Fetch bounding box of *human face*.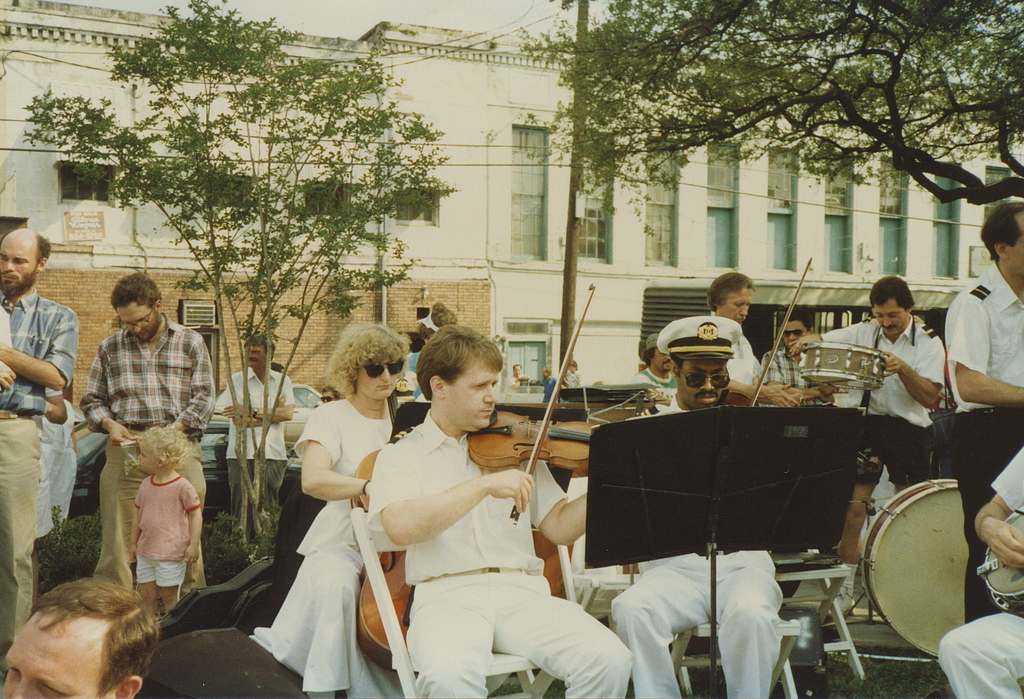
Bbox: box=[870, 299, 910, 338].
